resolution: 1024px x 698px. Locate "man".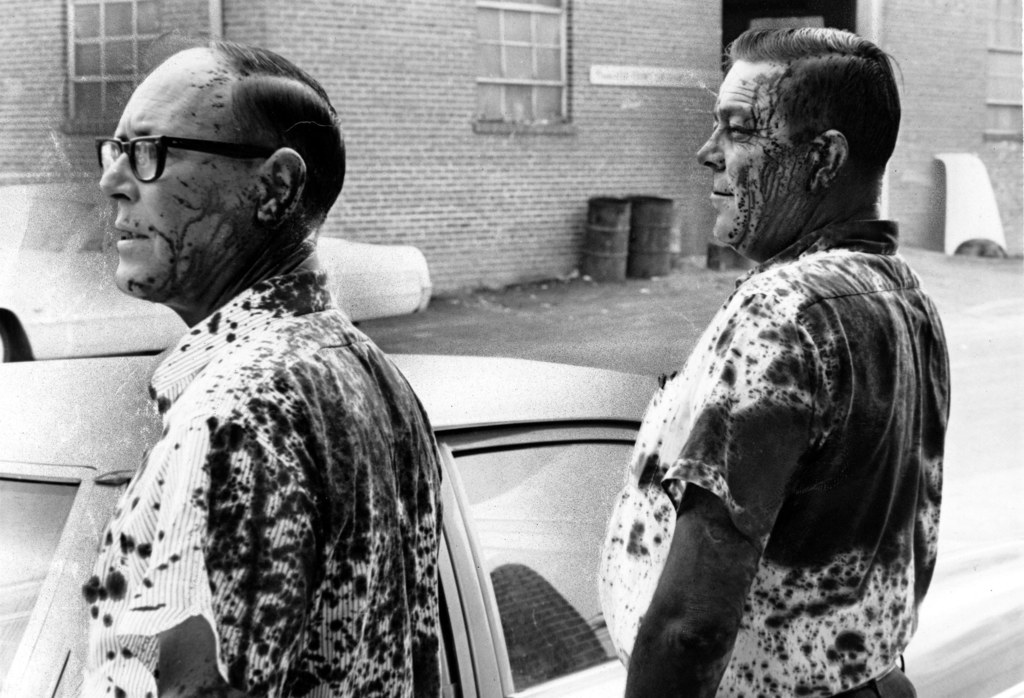
BBox(65, 39, 447, 697).
